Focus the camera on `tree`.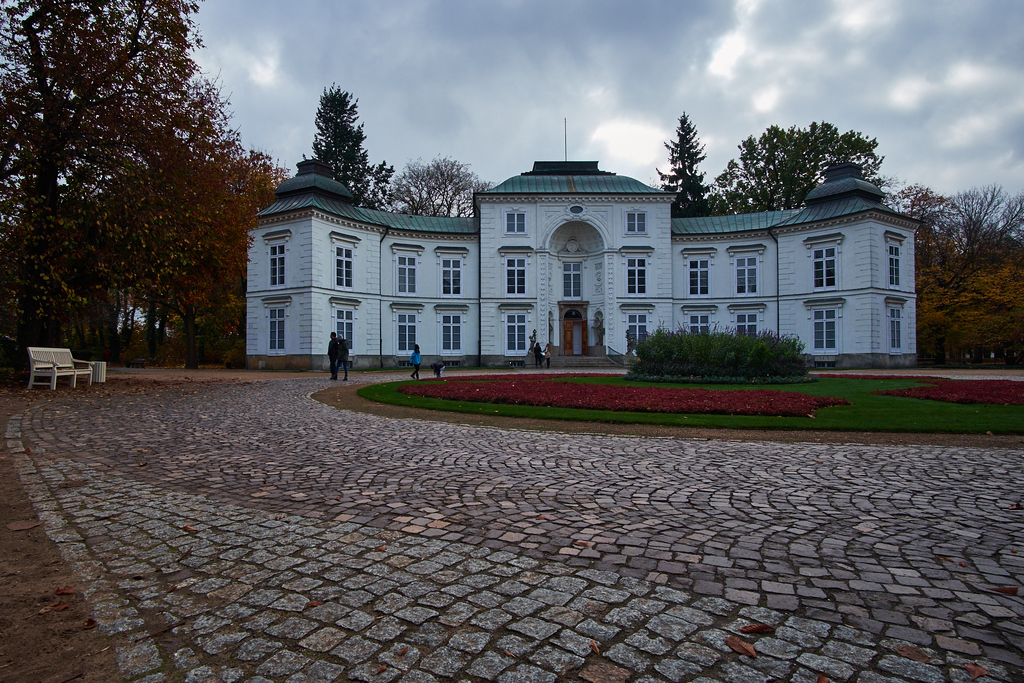
Focus region: [left=386, top=152, right=496, bottom=217].
